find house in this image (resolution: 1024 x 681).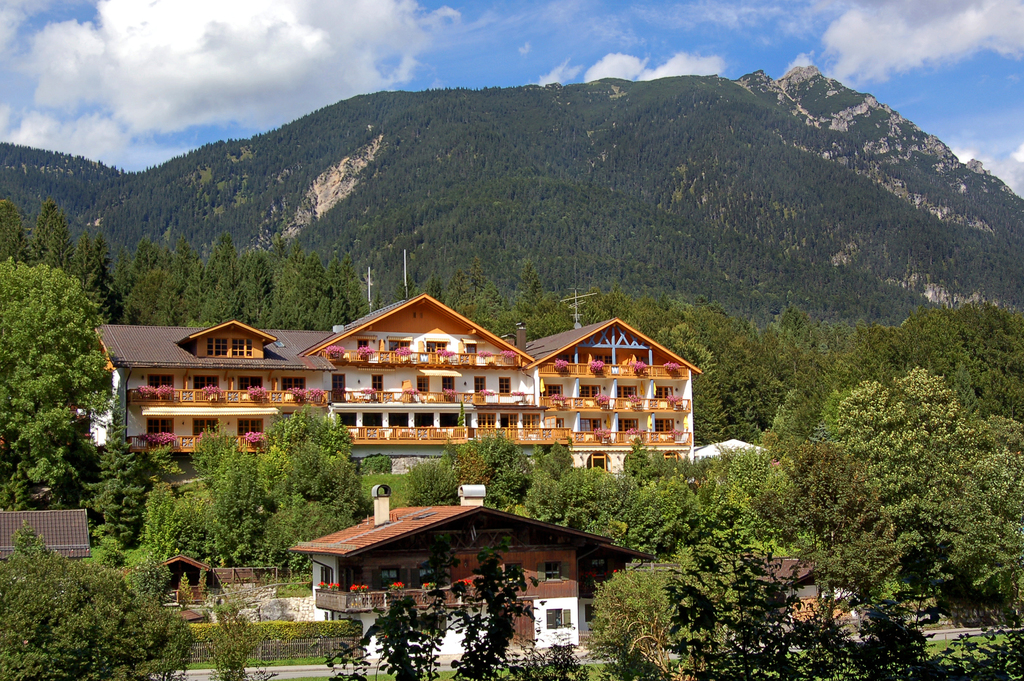
[143,545,270,621].
